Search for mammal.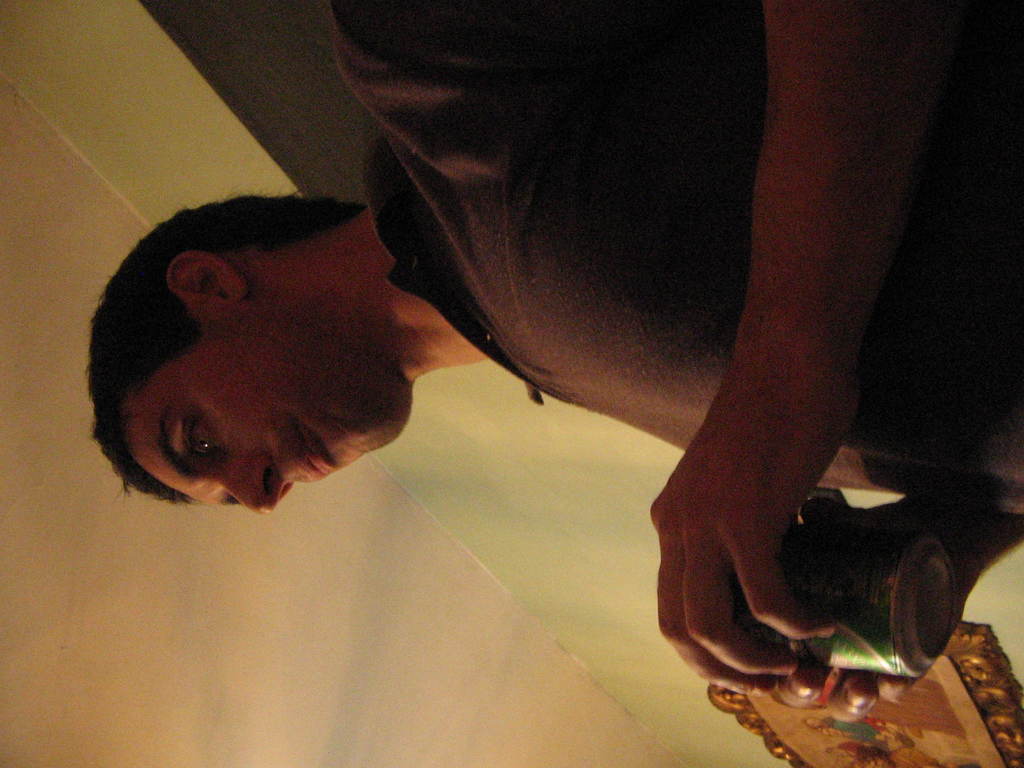
Found at [90,0,1023,717].
